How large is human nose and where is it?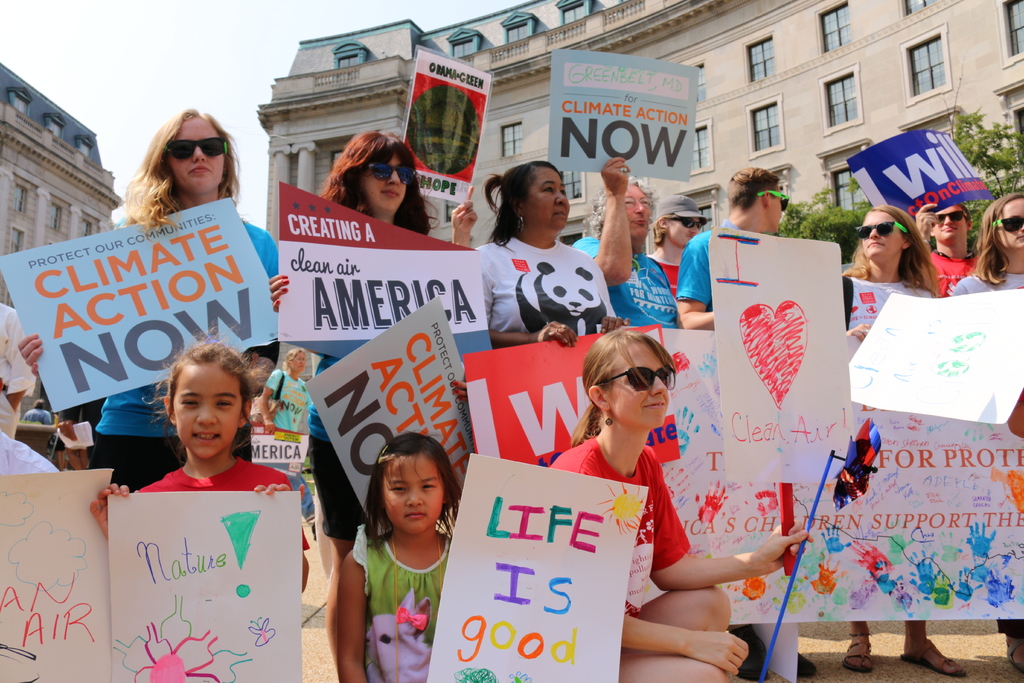
Bounding box: <box>195,402,218,428</box>.
